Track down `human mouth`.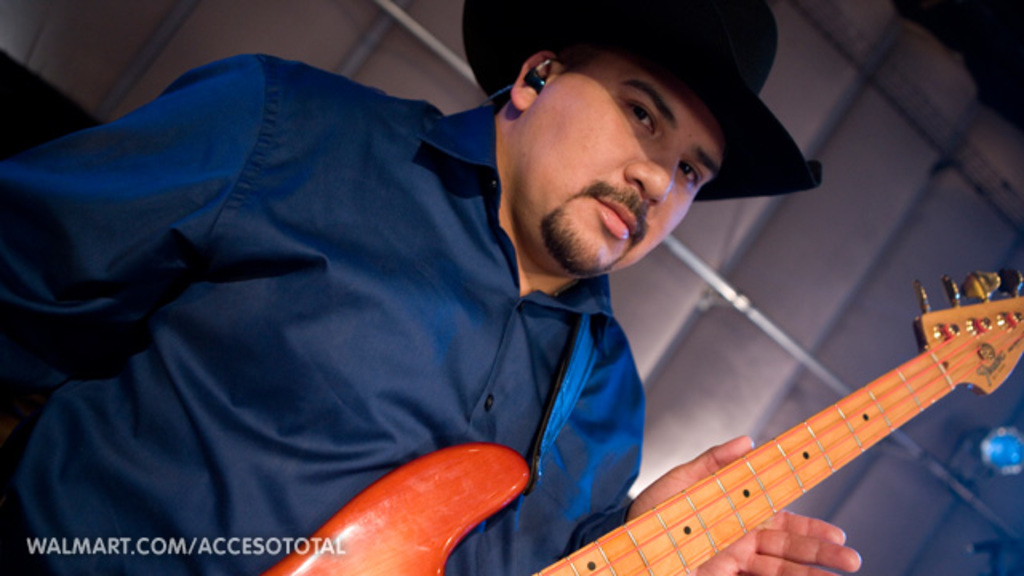
Tracked to pyautogui.locateOnScreen(597, 198, 637, 242).
